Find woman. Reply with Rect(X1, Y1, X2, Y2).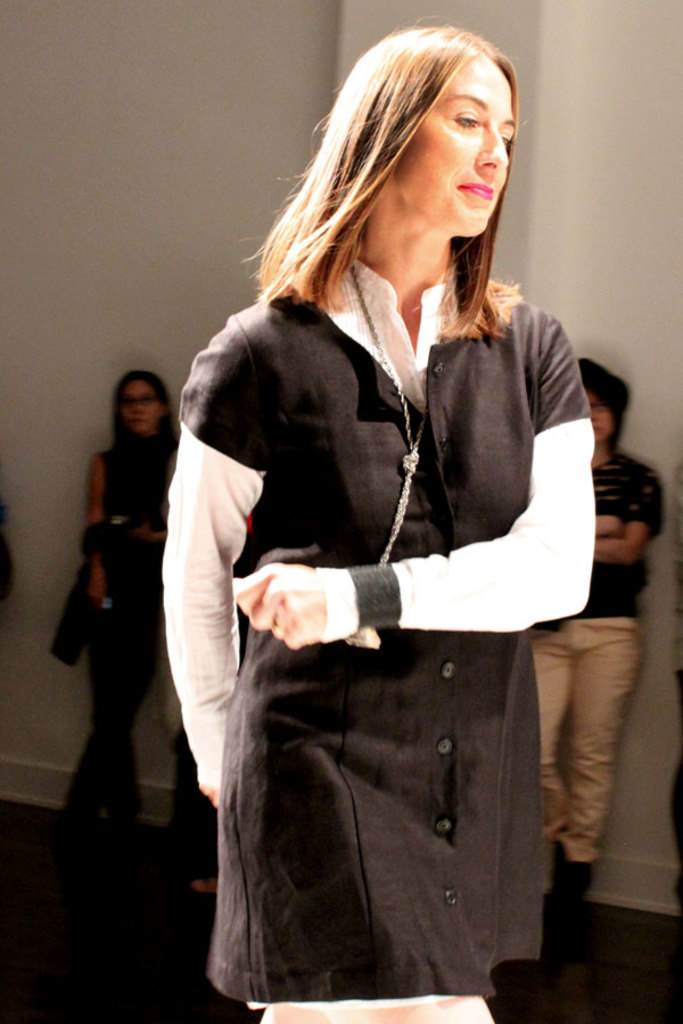
Rect(48, 369, 186, 832).
